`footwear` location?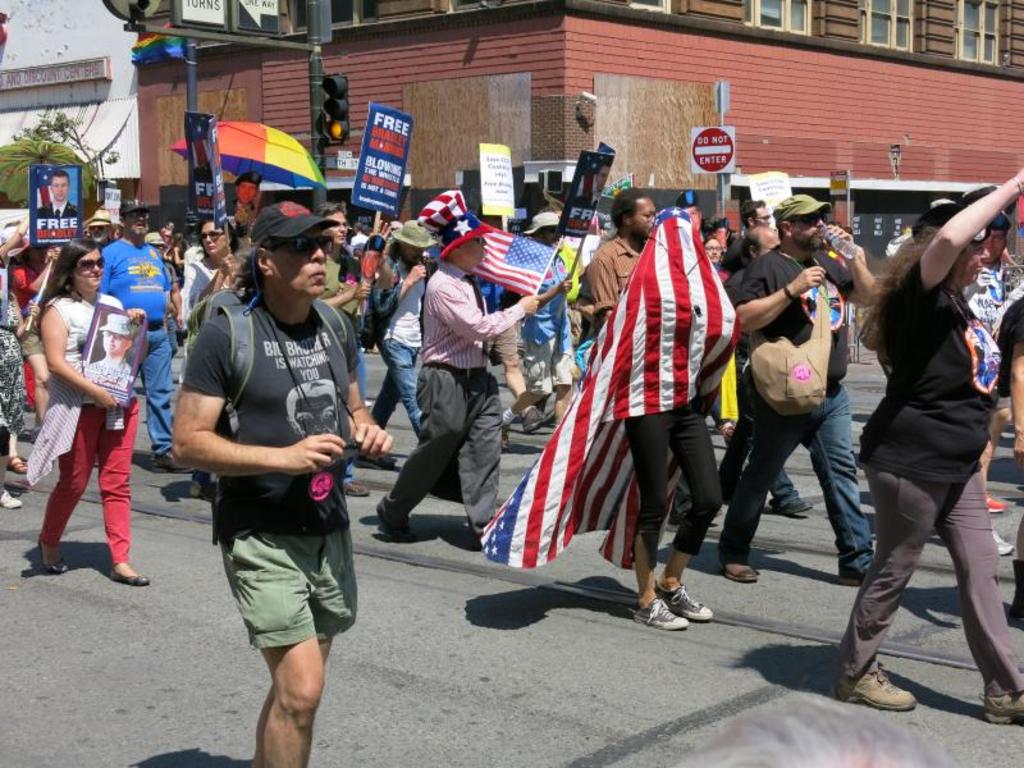
[left=986, top=685, right=1023, bottom=726]
